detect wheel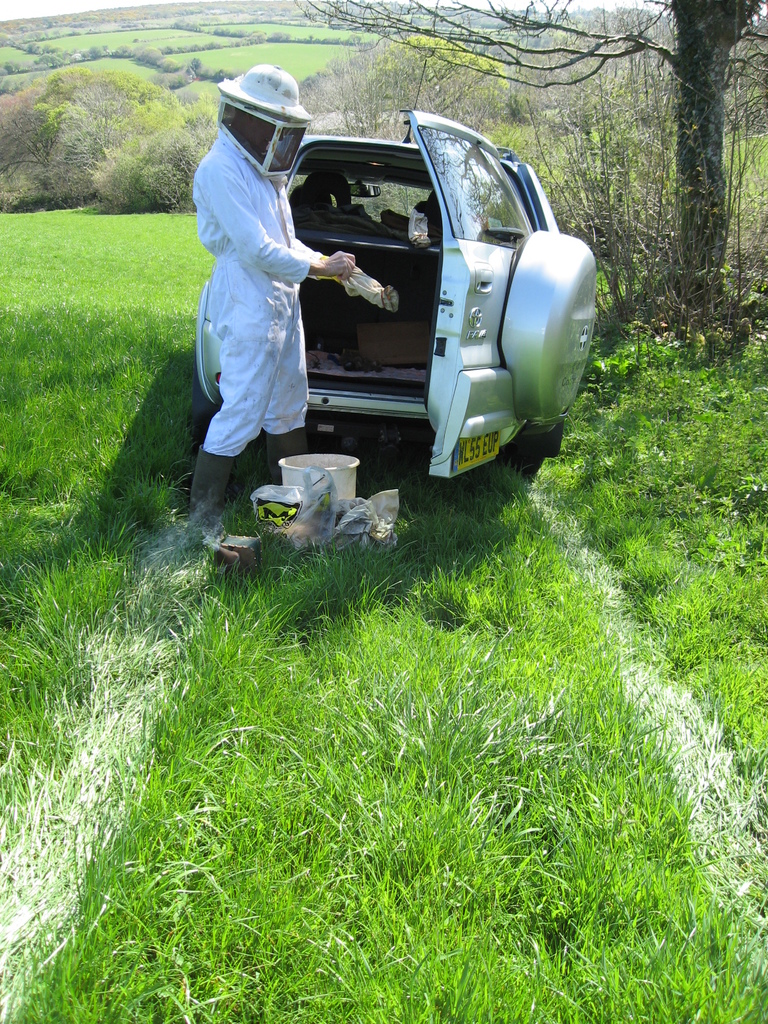
<bbox>191, 363, 219, 424</bbox>
